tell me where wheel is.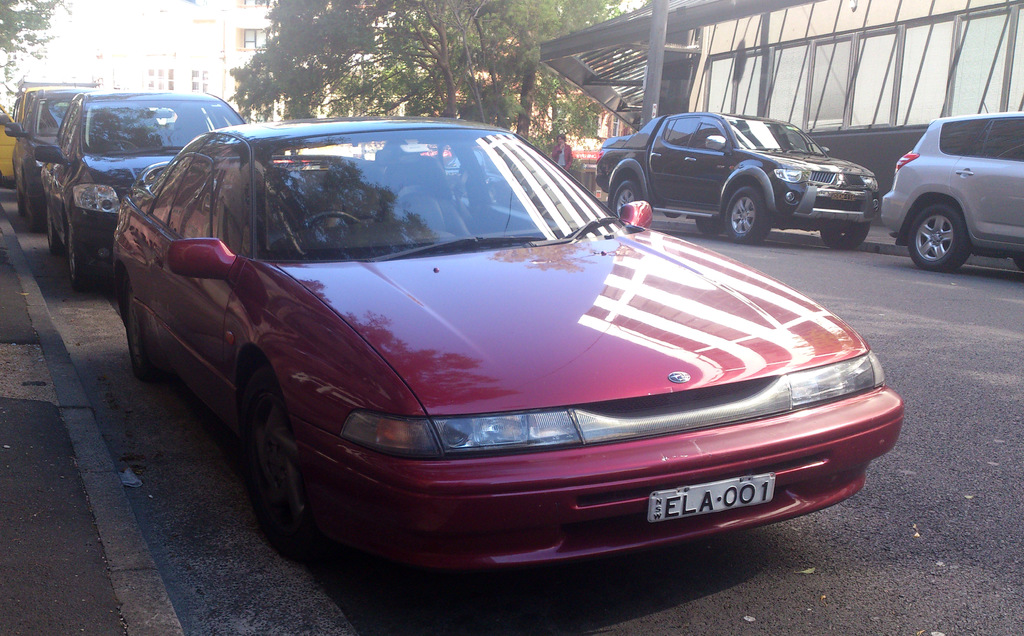
wheel is at (227, 368, 316, 545).
